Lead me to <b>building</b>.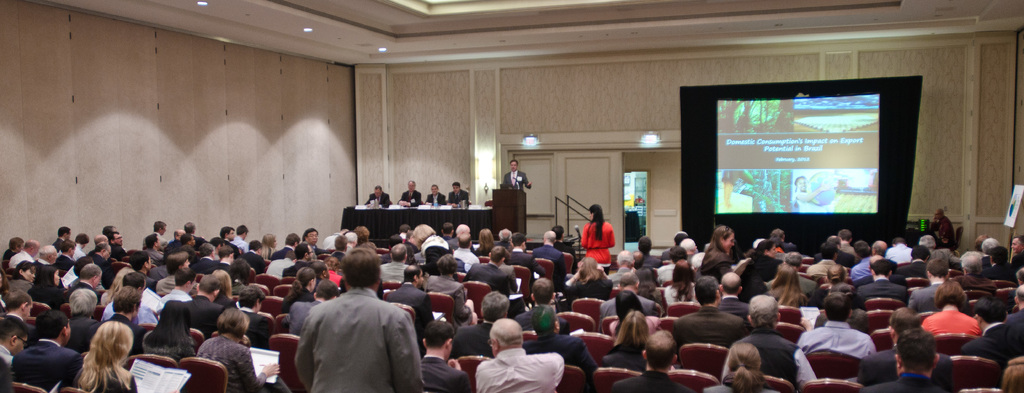
Lead to select_region(0, 0, 1023, 392).
